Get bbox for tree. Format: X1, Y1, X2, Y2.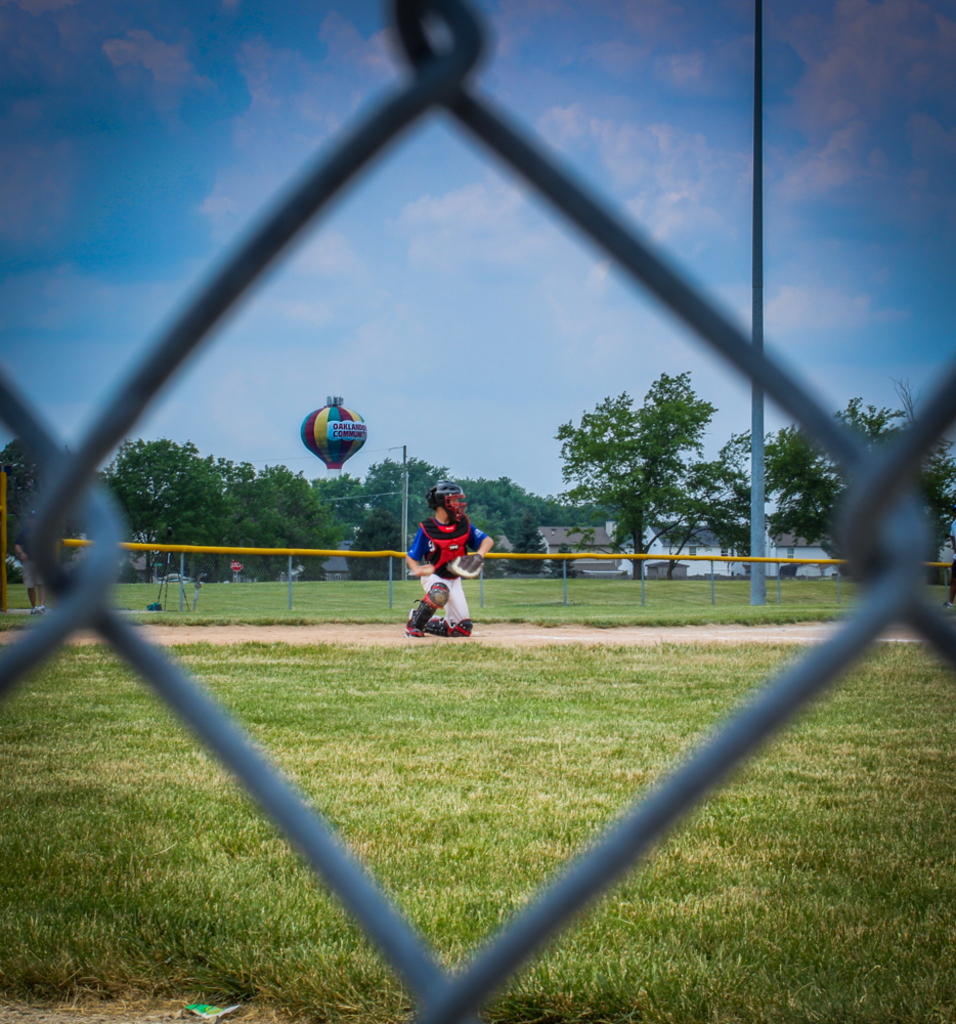
242, 509, 324, 578.
